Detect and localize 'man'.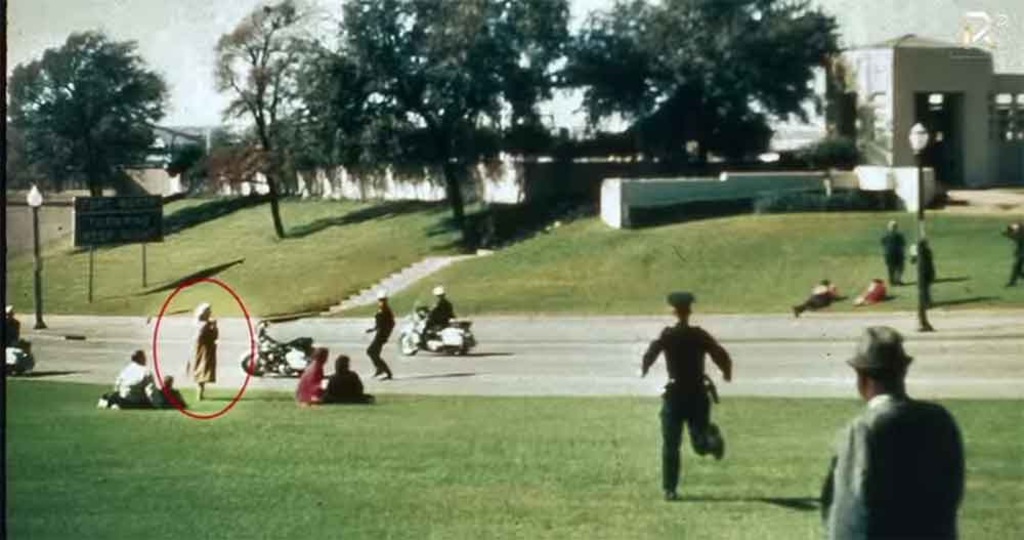
Localized at 817/323/966/539.
